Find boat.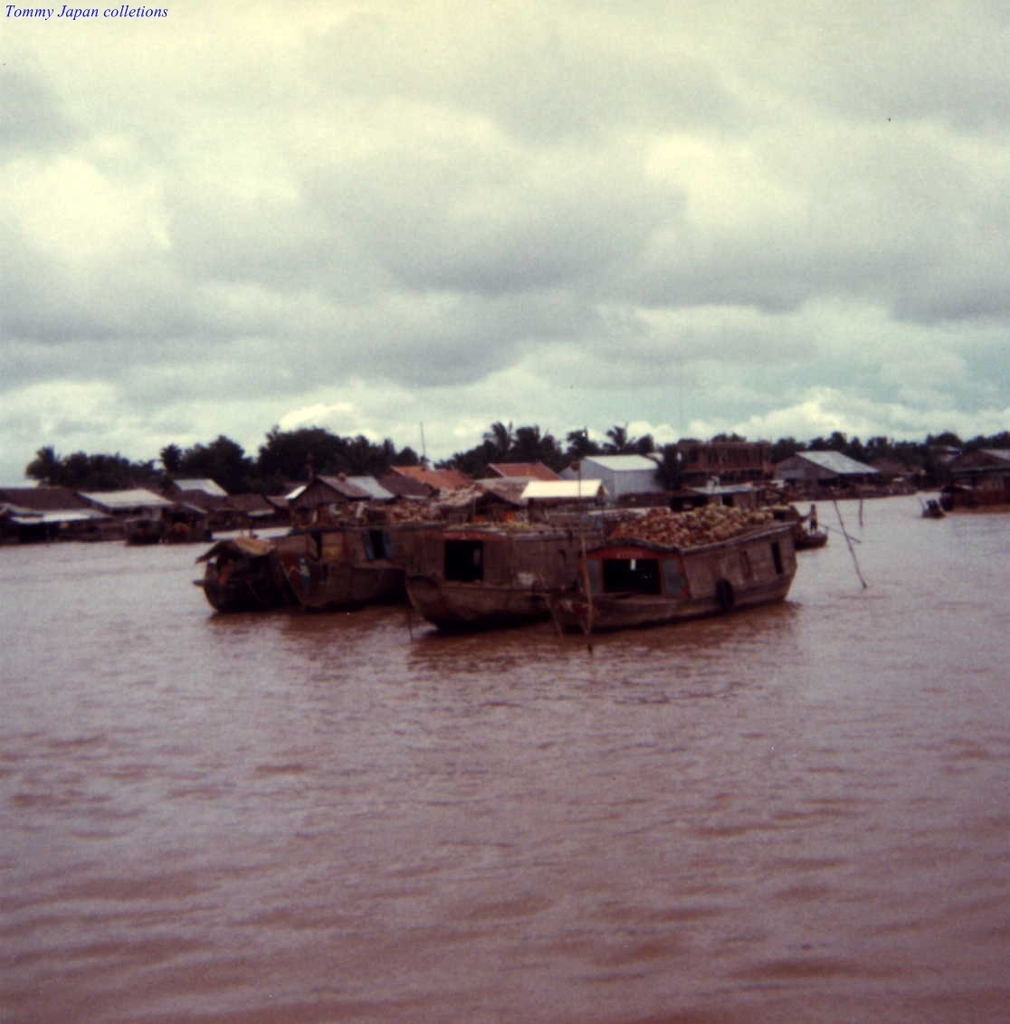
<region>315, 519, 391, 607</region>.
